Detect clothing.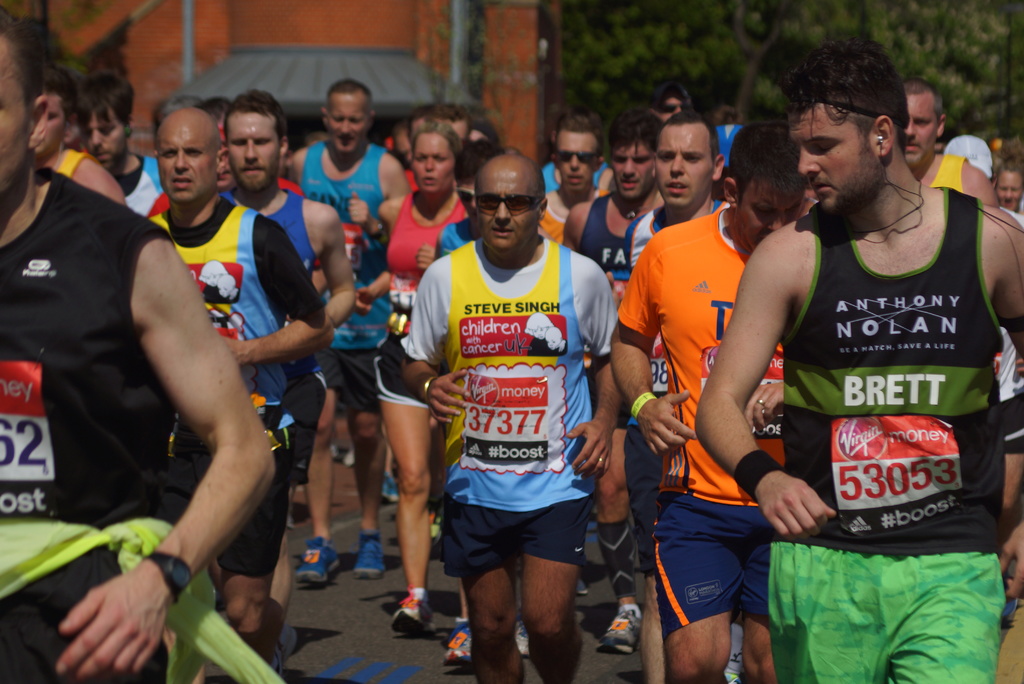
Detected at <region>614, 202, 785, 621</region>.
